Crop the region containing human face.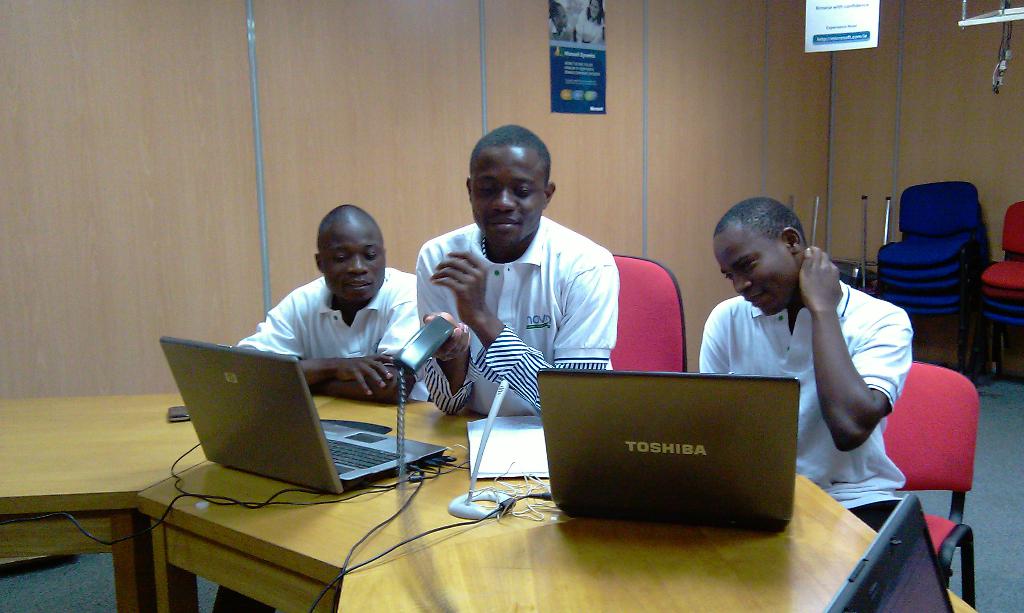
Crop region: <box>470,145,545,241</box>.
